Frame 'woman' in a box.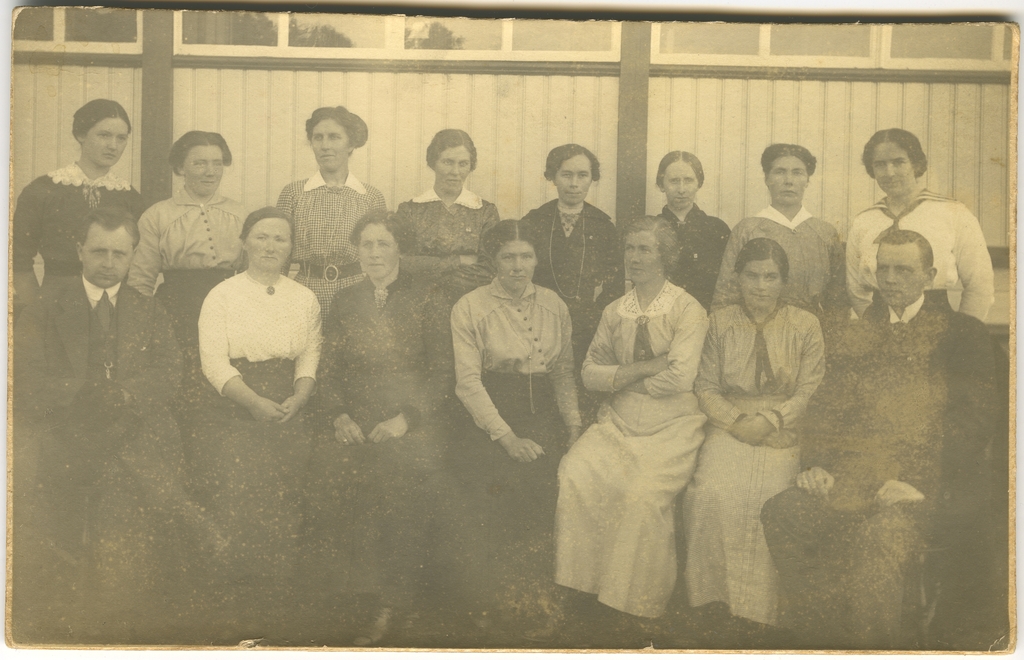
691:184:840:618.
